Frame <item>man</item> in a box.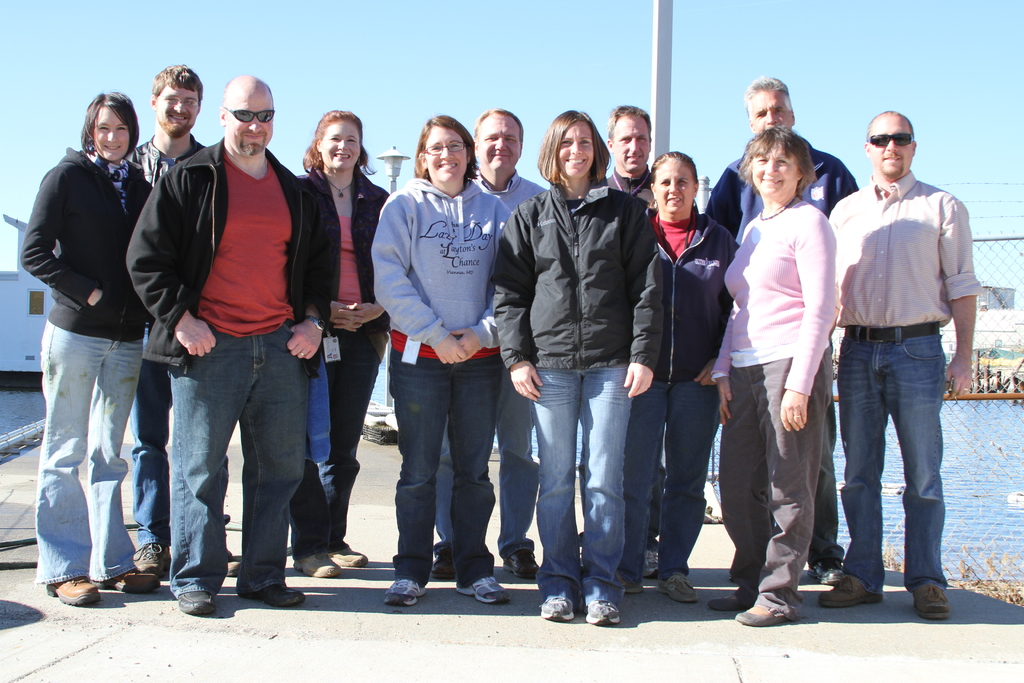
l=608, t=99, r=675, b=595.
